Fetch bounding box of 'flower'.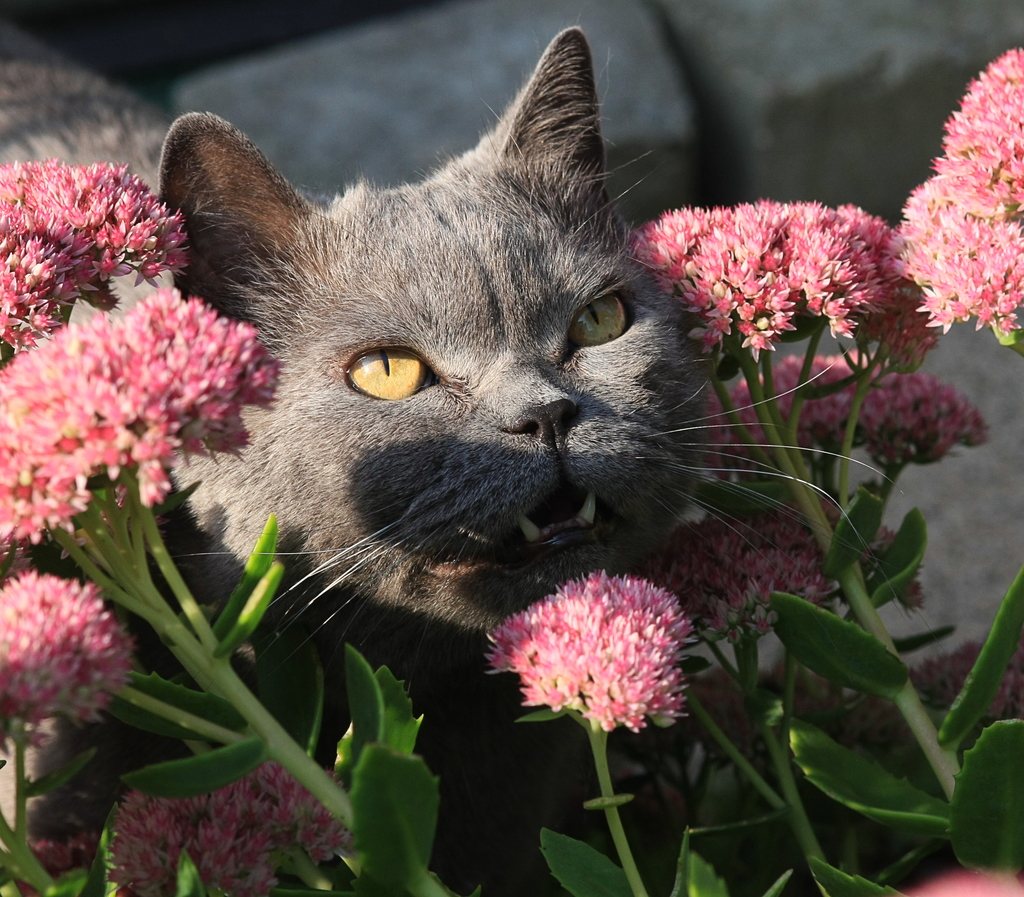
Bbox: [x1=5, y1=784, x2=93, y2=896].
